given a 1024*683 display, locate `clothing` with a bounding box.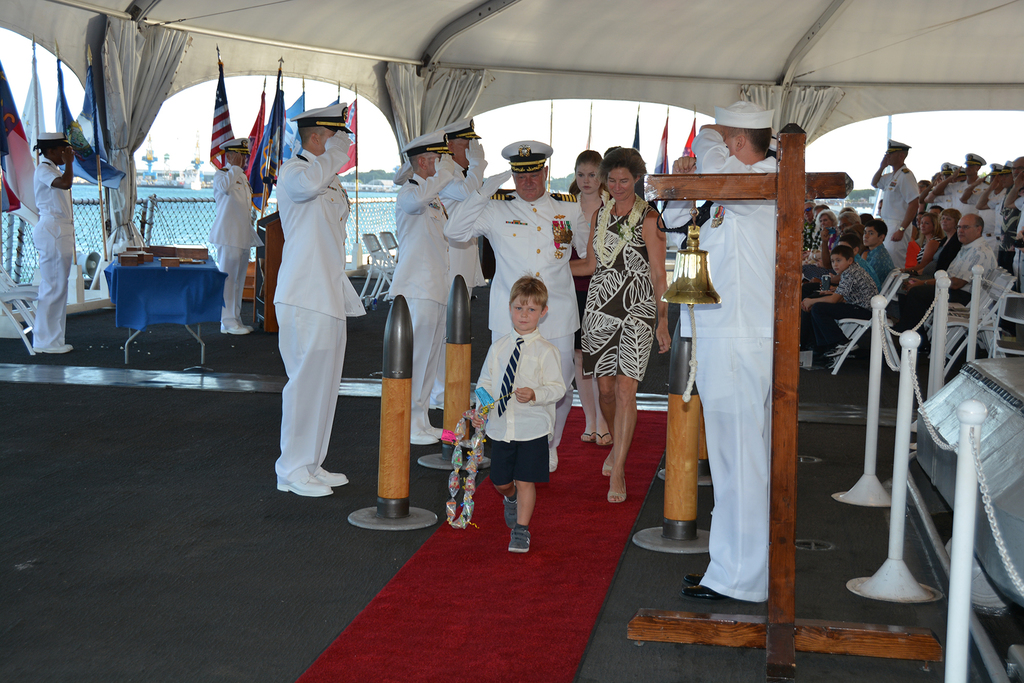
Located: [568,184,622,251].
